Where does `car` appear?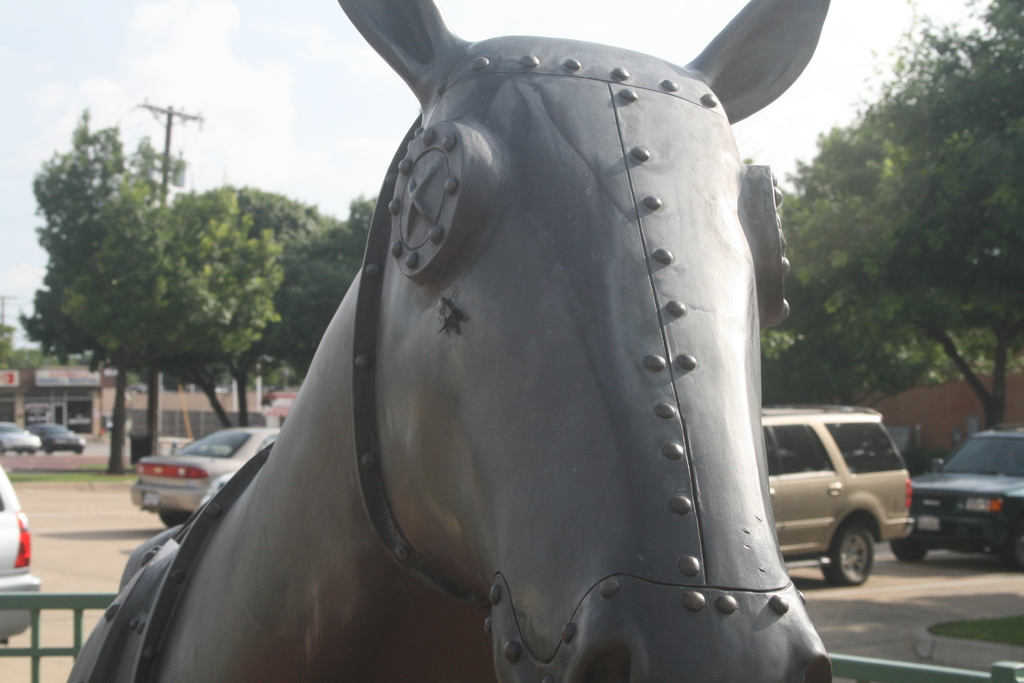
Appears at [x1=914, y1=441, x2=1015, y2=569].
